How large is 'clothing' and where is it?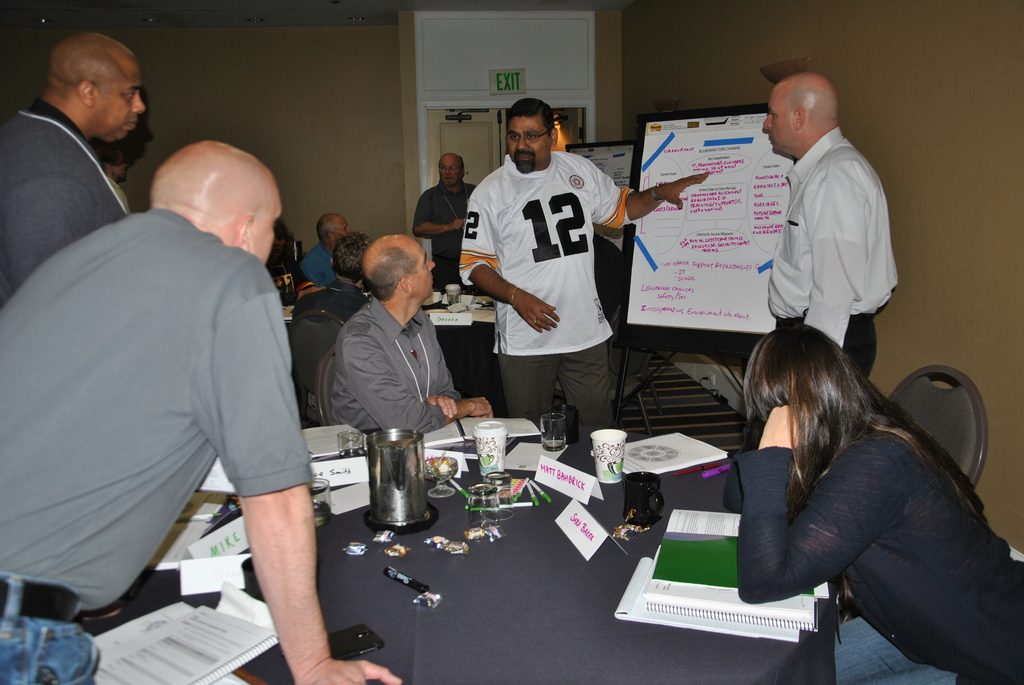
Bounding box: {"x1": 0, "y1": 200, "x2": 310, "y2": 678}.
